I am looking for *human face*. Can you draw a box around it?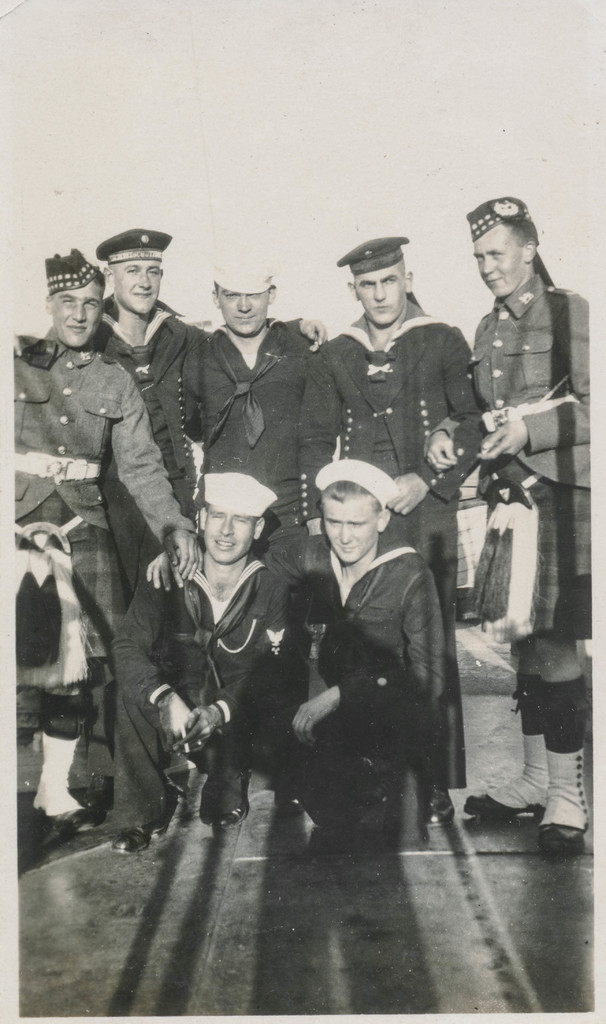
Sure, the bounding box is [x1=322, y1=496, x2=377, y2=562].
